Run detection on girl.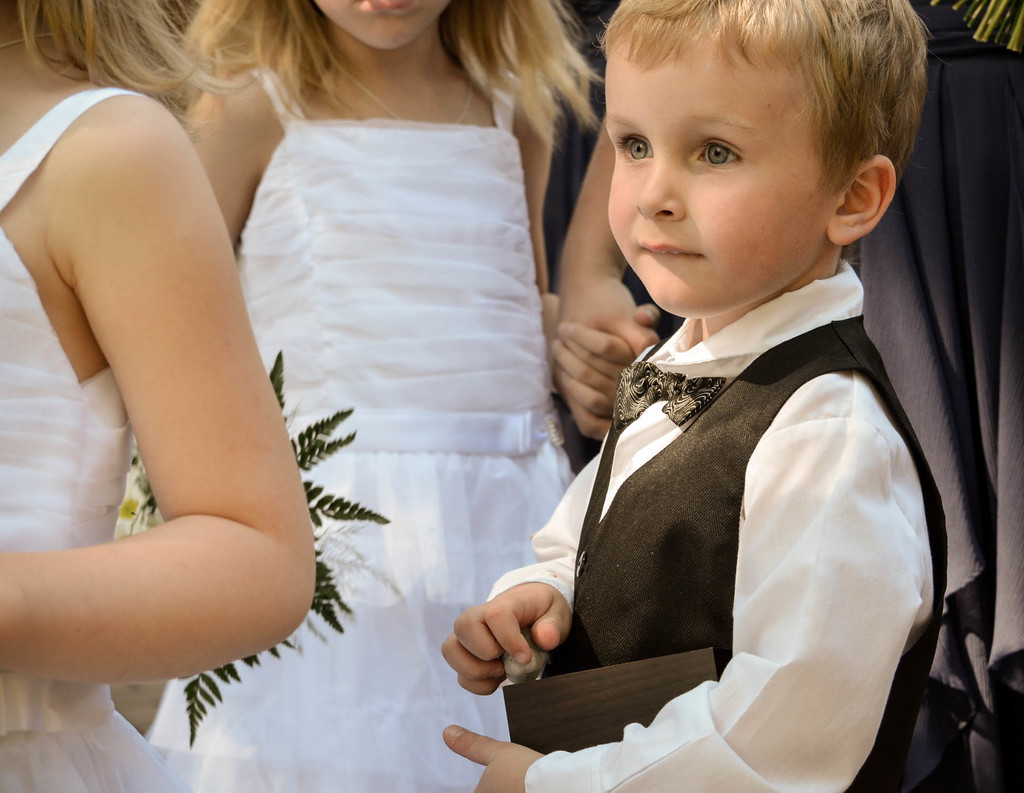
Result: (164, 0, 608, 792).
